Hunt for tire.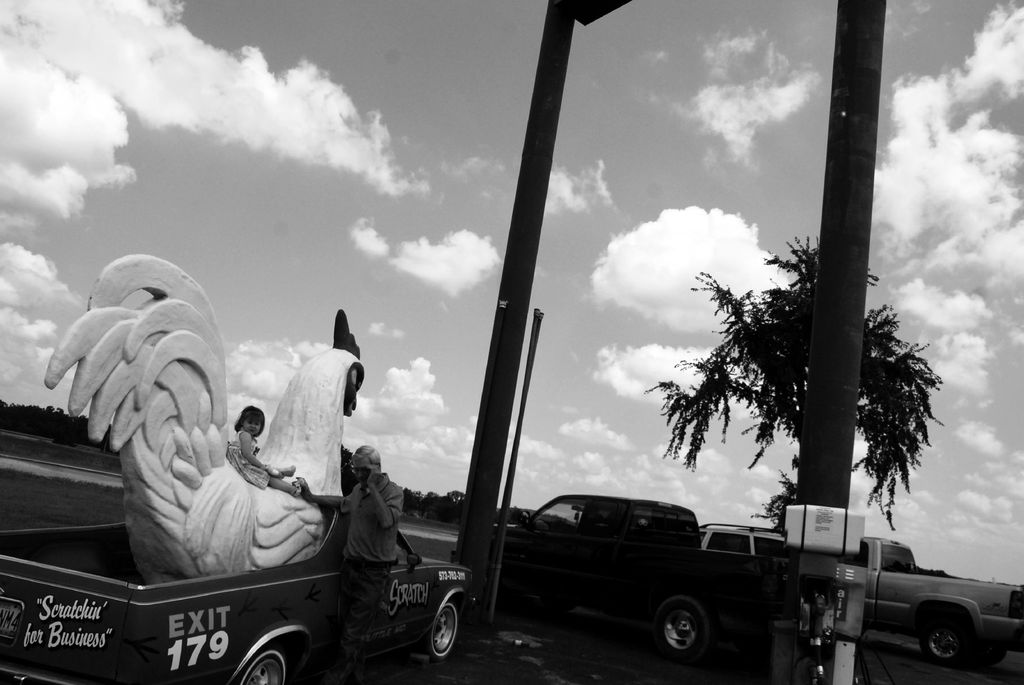
Hunted down at BBox(980, 639, 1005, 665).
